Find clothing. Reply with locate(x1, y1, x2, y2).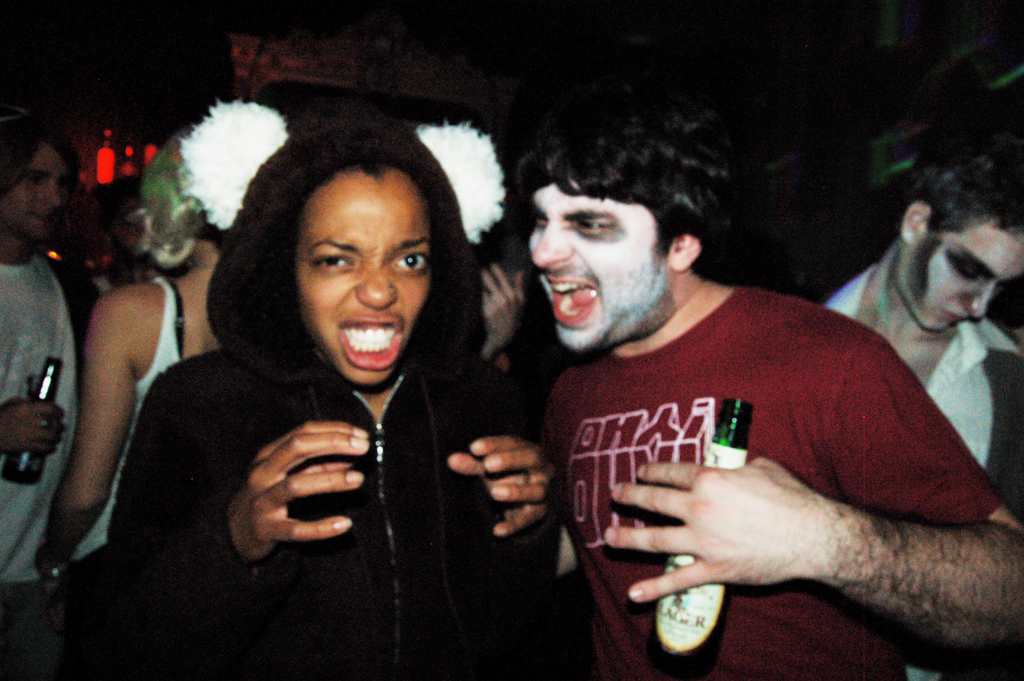
locate(99, 278, 187, 532).
